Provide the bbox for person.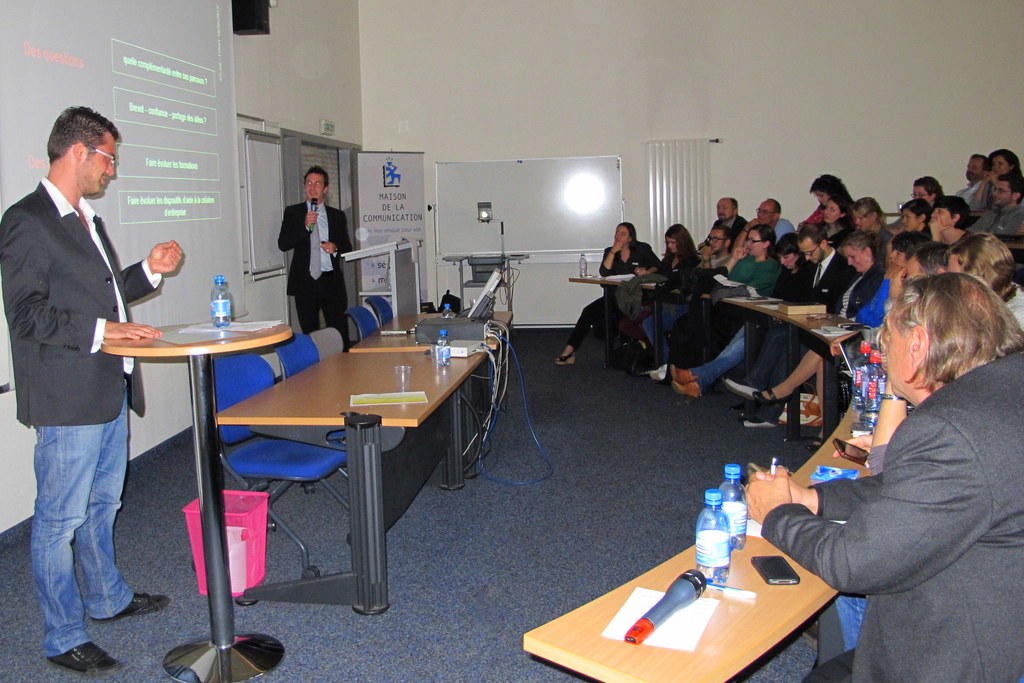
932 230 1023 336.
